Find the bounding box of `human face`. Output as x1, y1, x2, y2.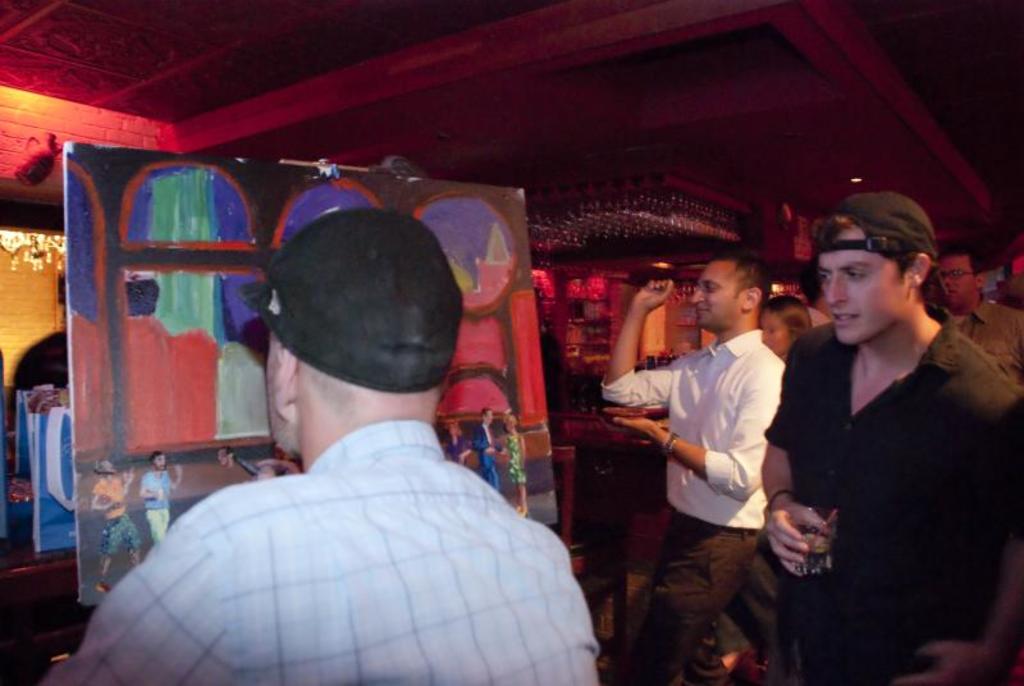
937, 255, 975, 315.
